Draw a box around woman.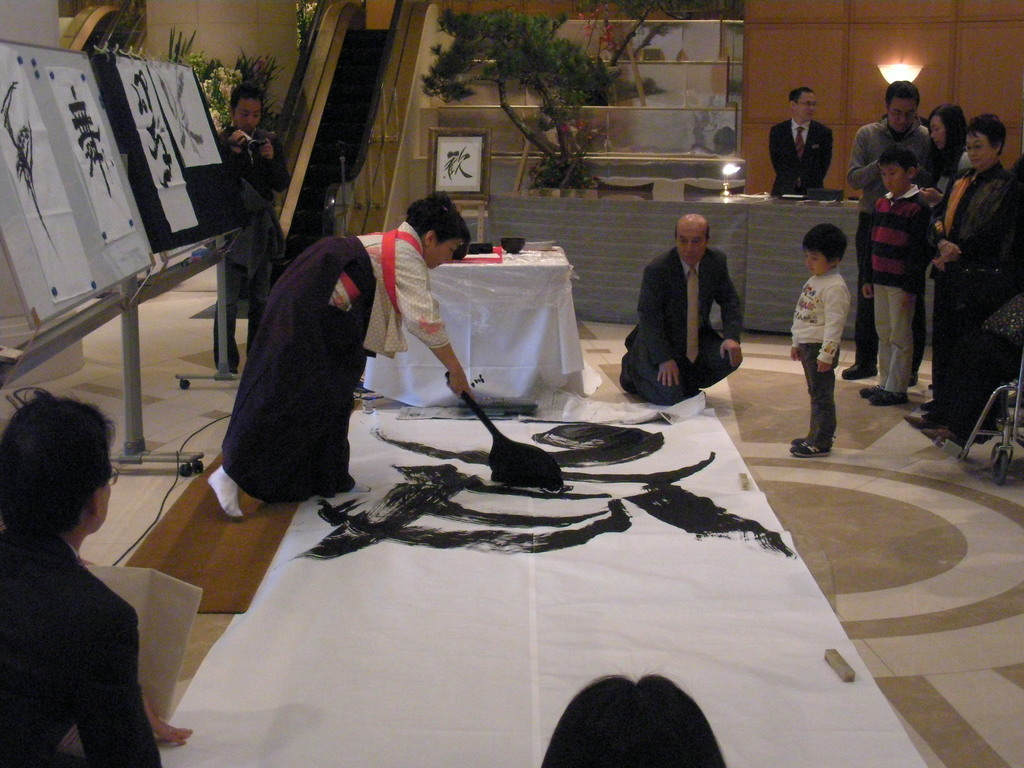
924 102 974 214.
